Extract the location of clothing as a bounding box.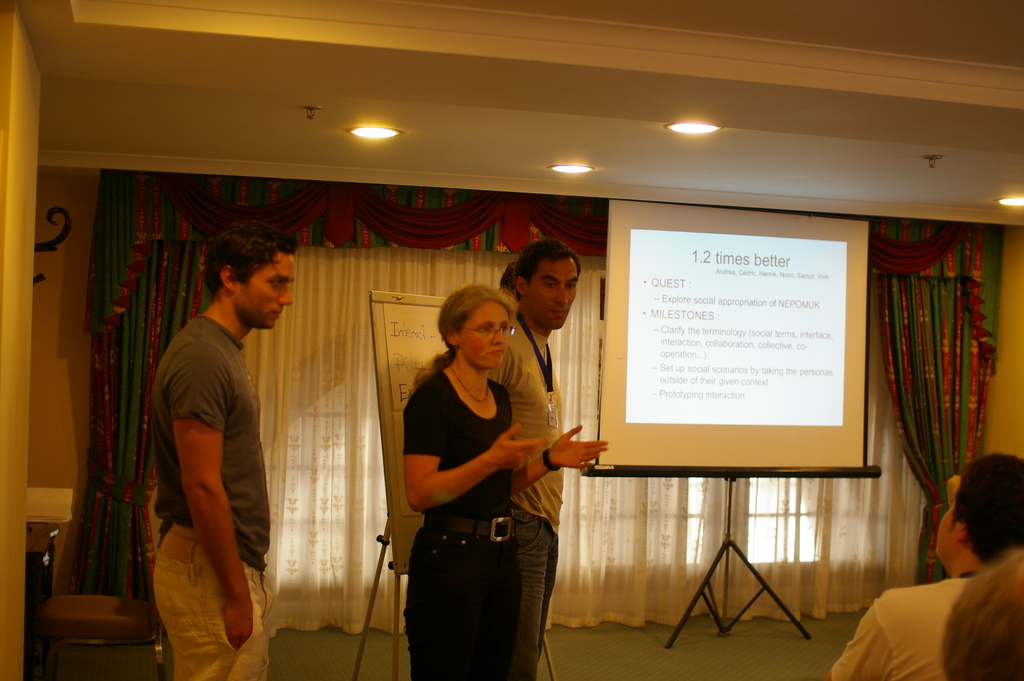
detection(397, 345, 520, 680).
